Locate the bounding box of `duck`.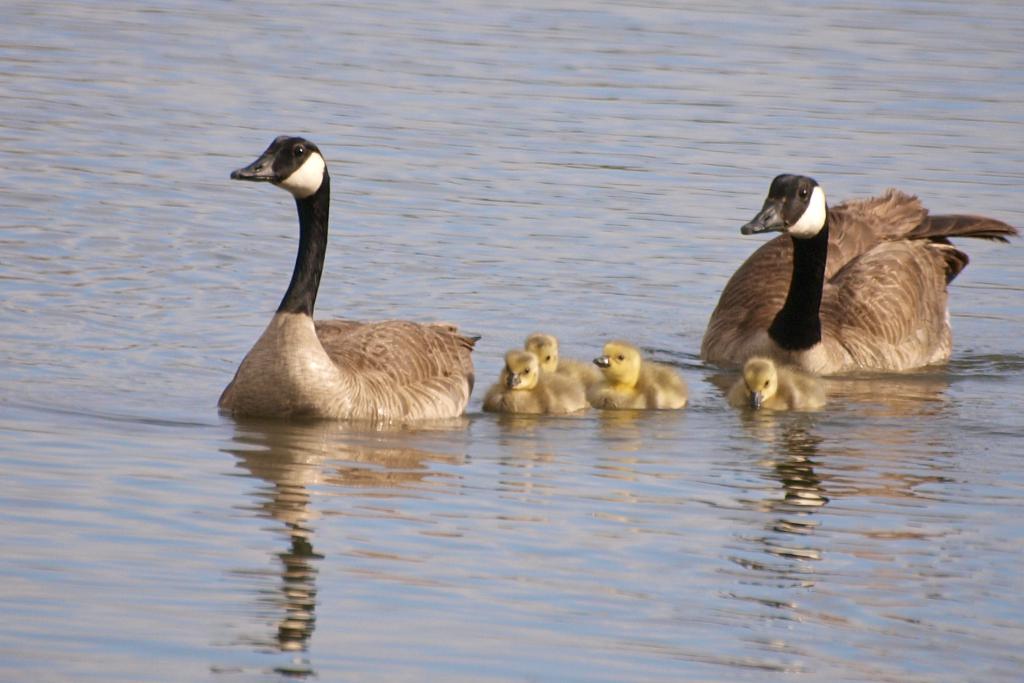
Bounding box: x1=520 y1=329 x2=612 y2=391.
